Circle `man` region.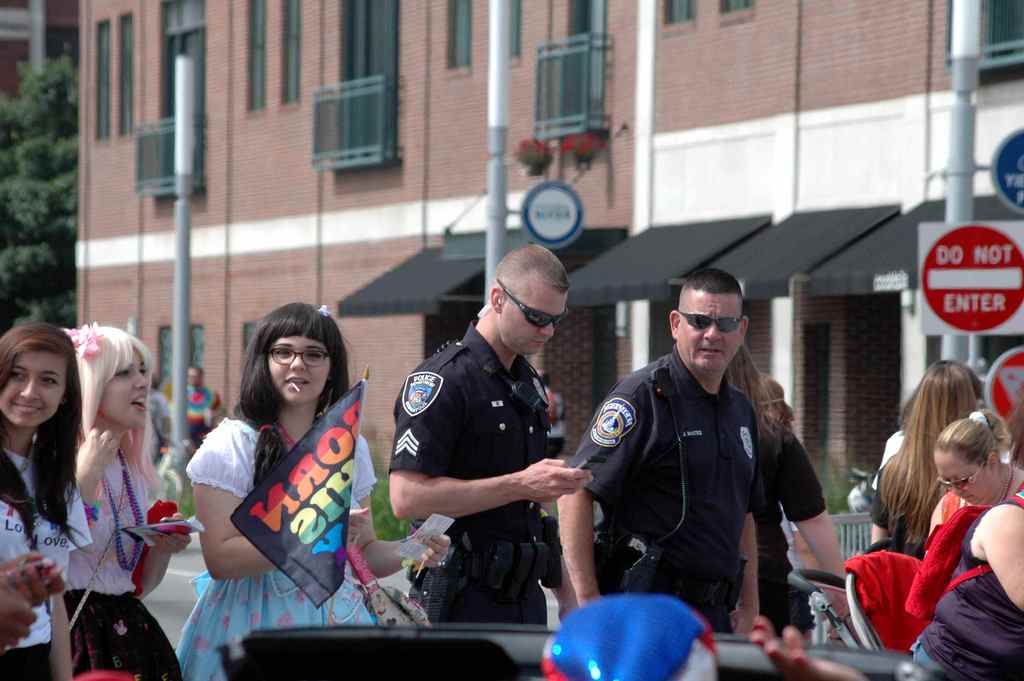
Region: 536/370/567/460.
